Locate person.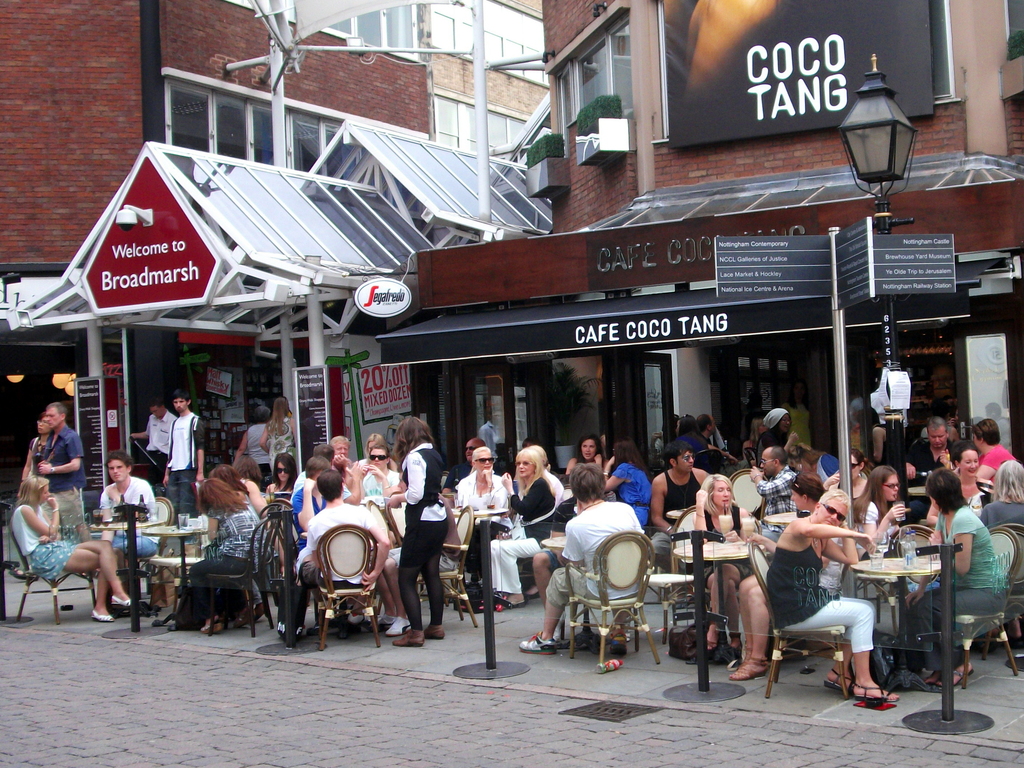
Bounding box: left=605, top=438, right=644, bottom=522.
